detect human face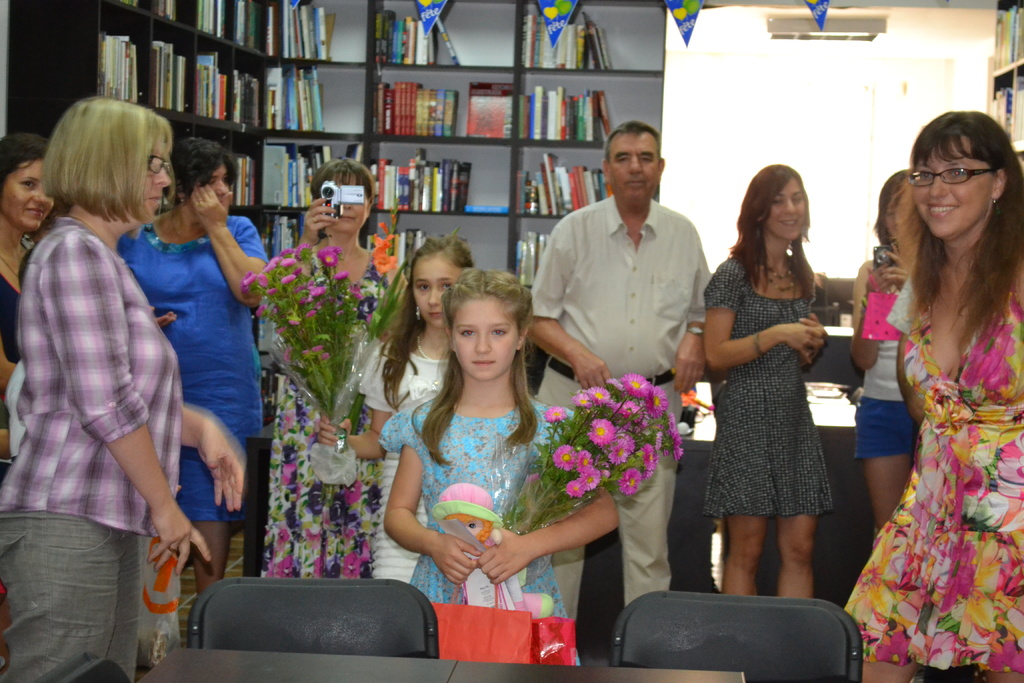
box(141, 143, 168, 219)
